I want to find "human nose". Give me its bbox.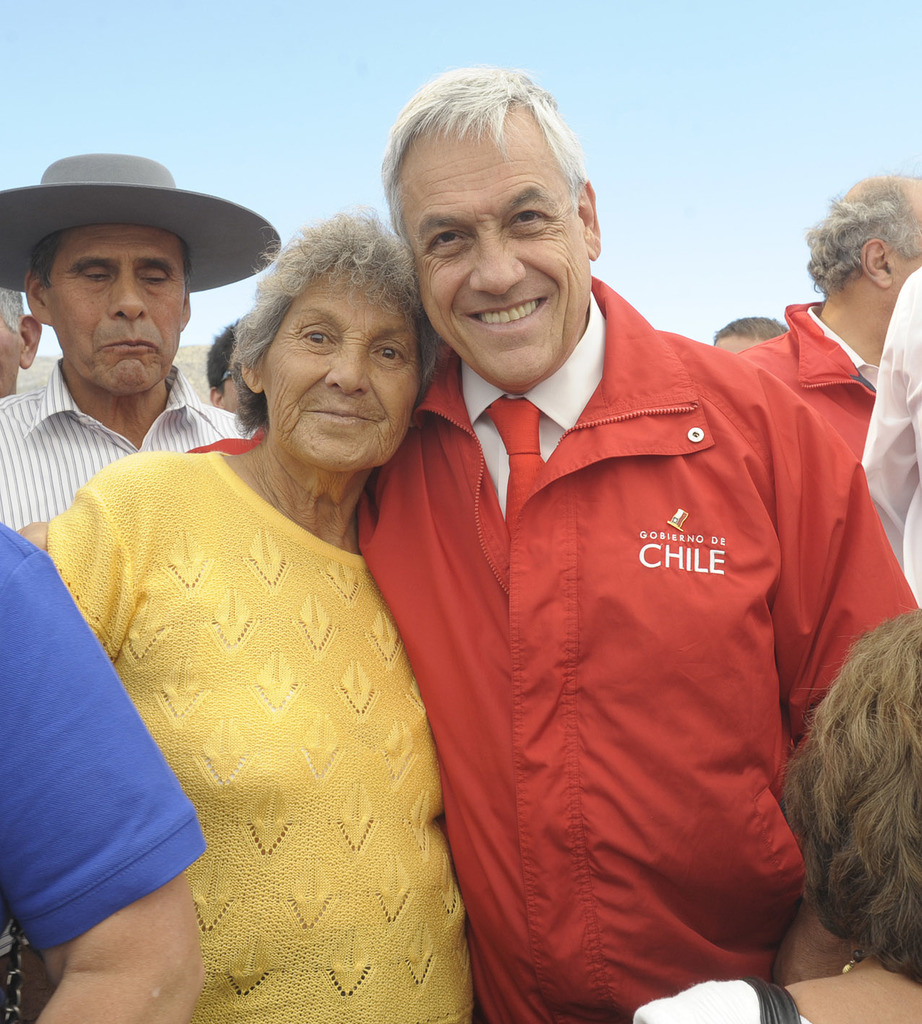
bbox=(110, 272, 150, 324).
